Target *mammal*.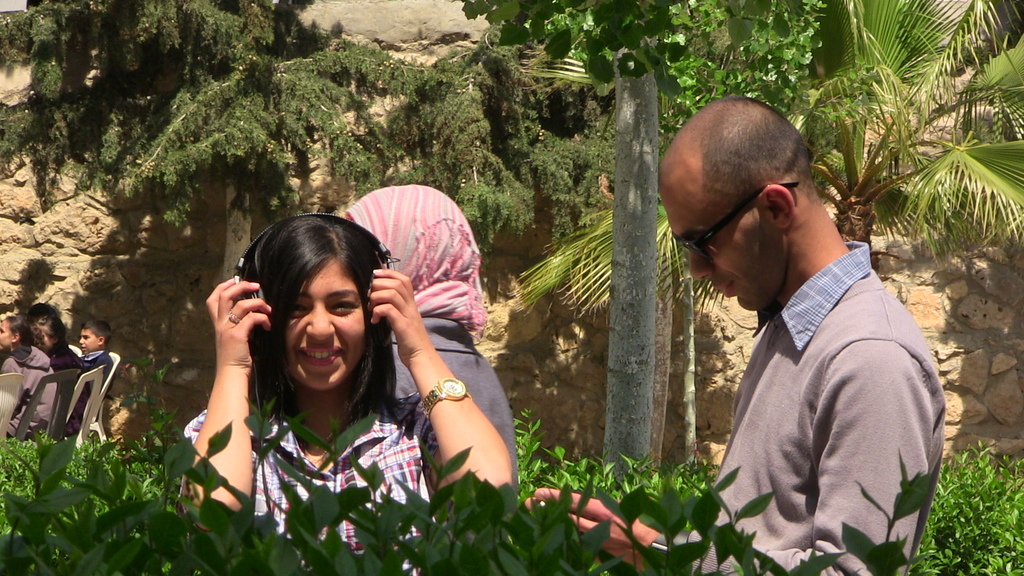
Target region: {"left": 0, "top": 316, "right": 59, "bottom": 443}.
